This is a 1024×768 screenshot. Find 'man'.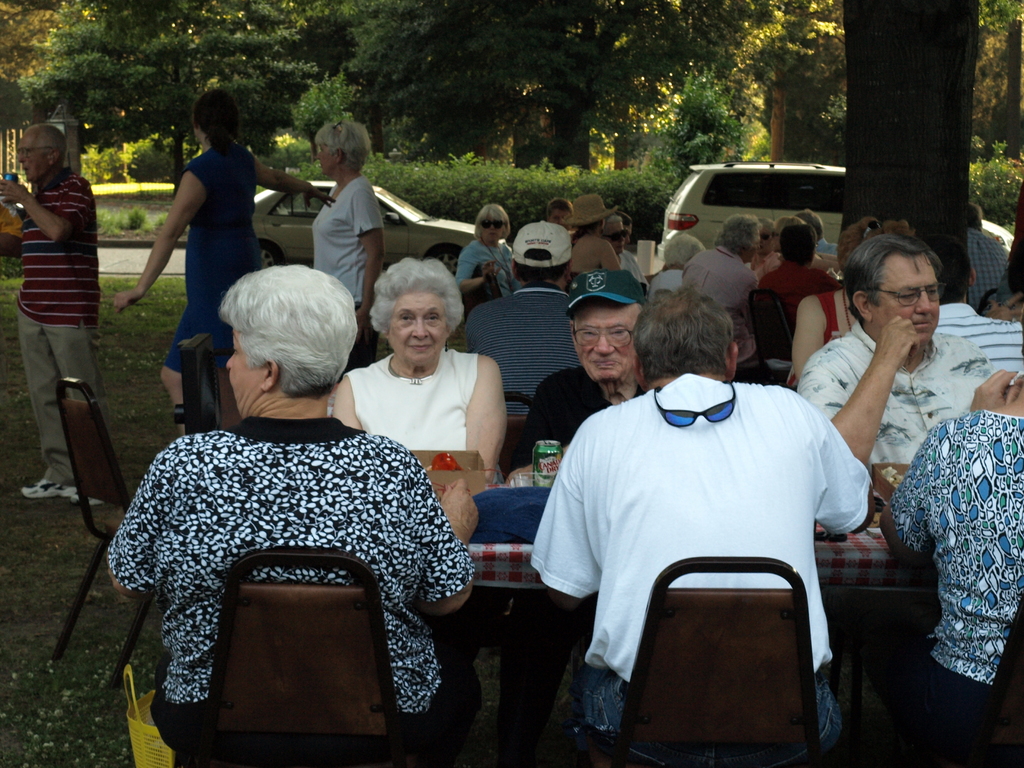
Bounding box: (793,209,837,253).
